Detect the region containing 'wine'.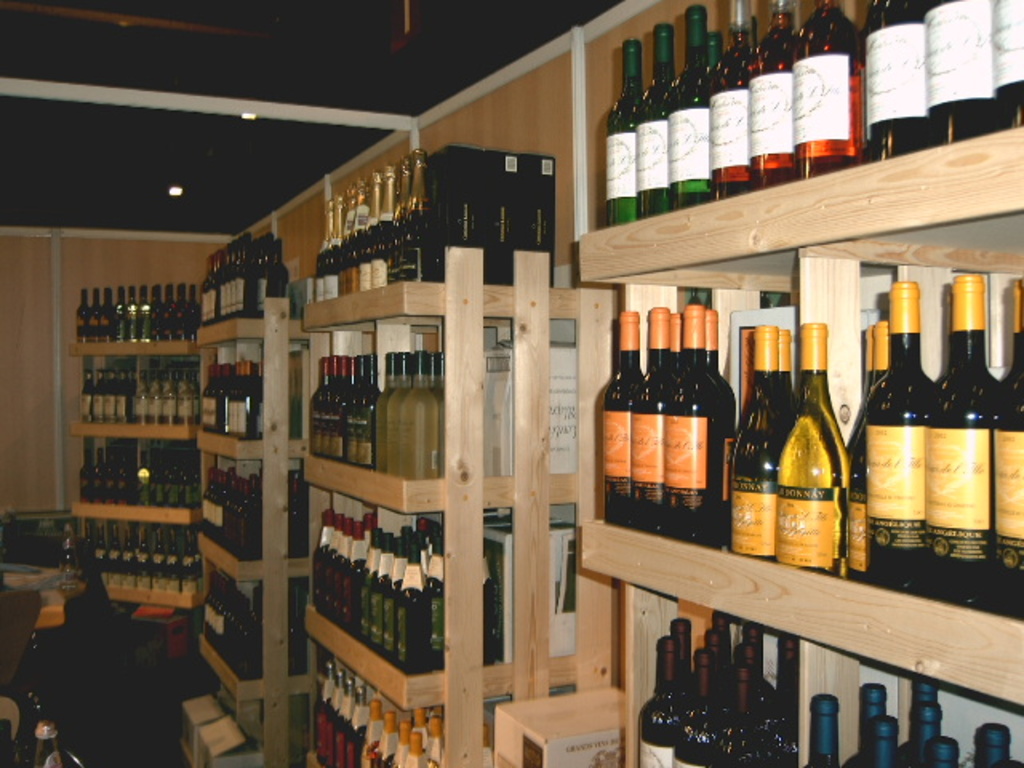
locate(814, 682, 1022, 766).
